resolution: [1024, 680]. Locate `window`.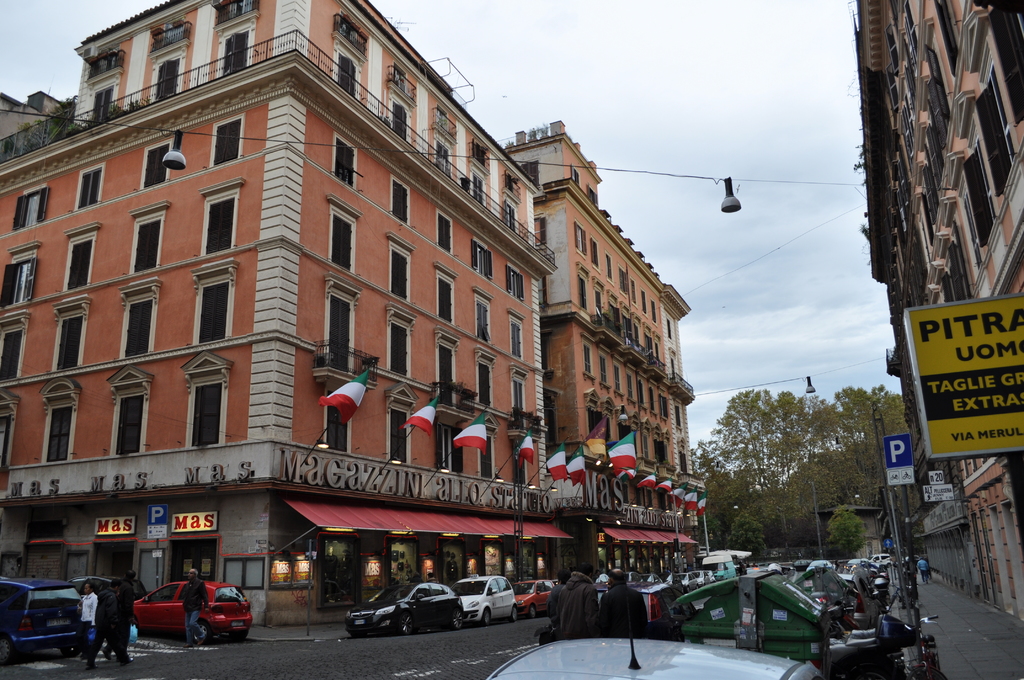
BBox(477, 142, 487, 163).
